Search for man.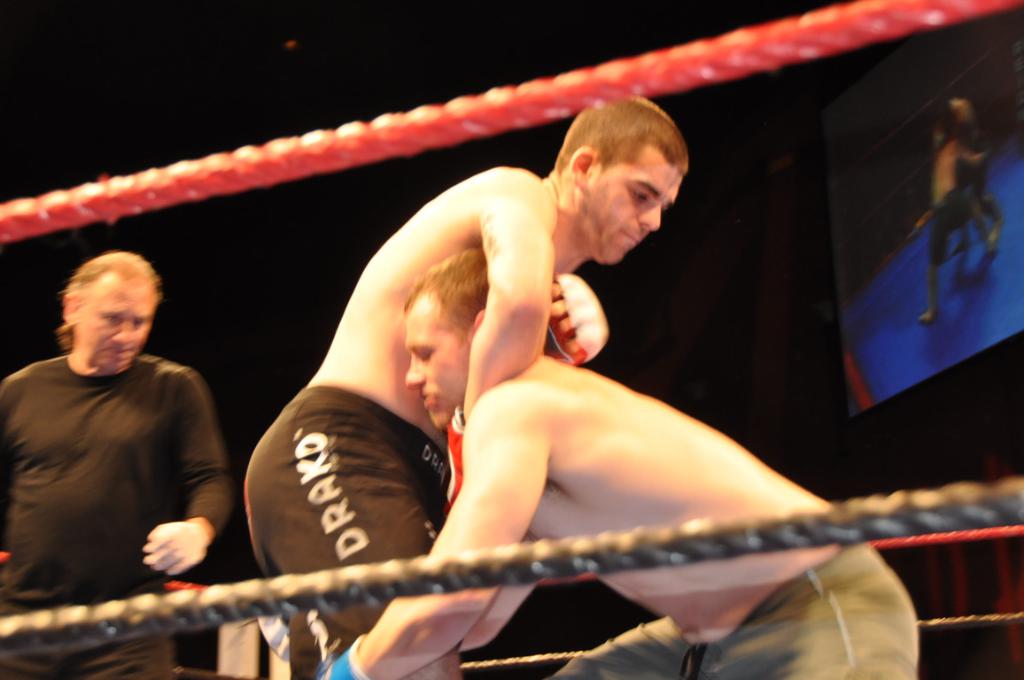
Found at 5,212,242,627.
